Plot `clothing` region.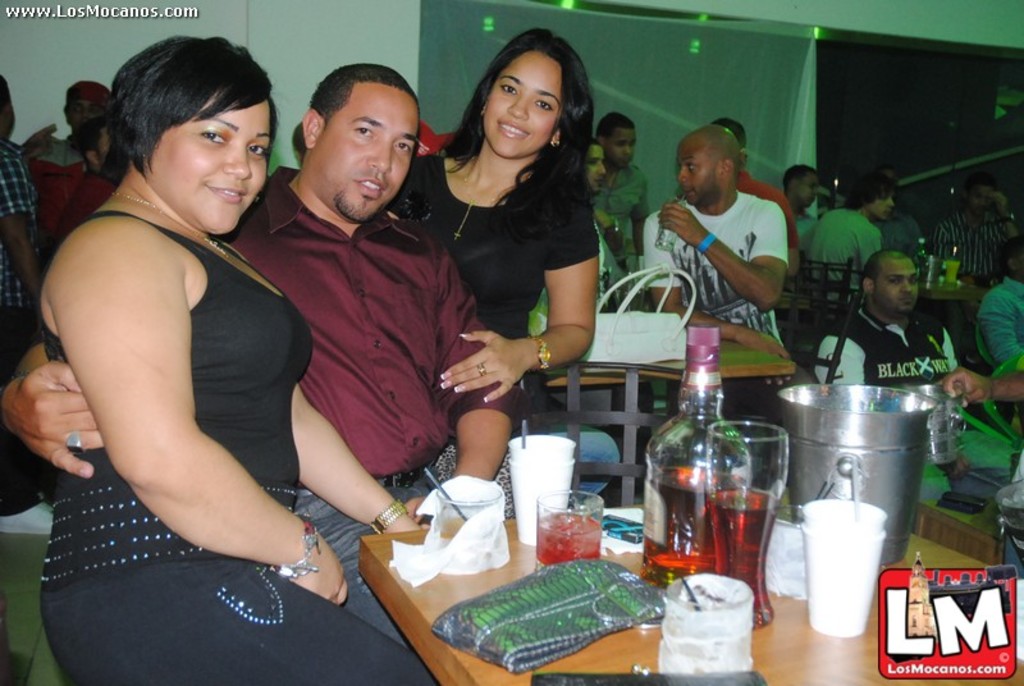
Plotted at <box>384,148,609,497</box>.
